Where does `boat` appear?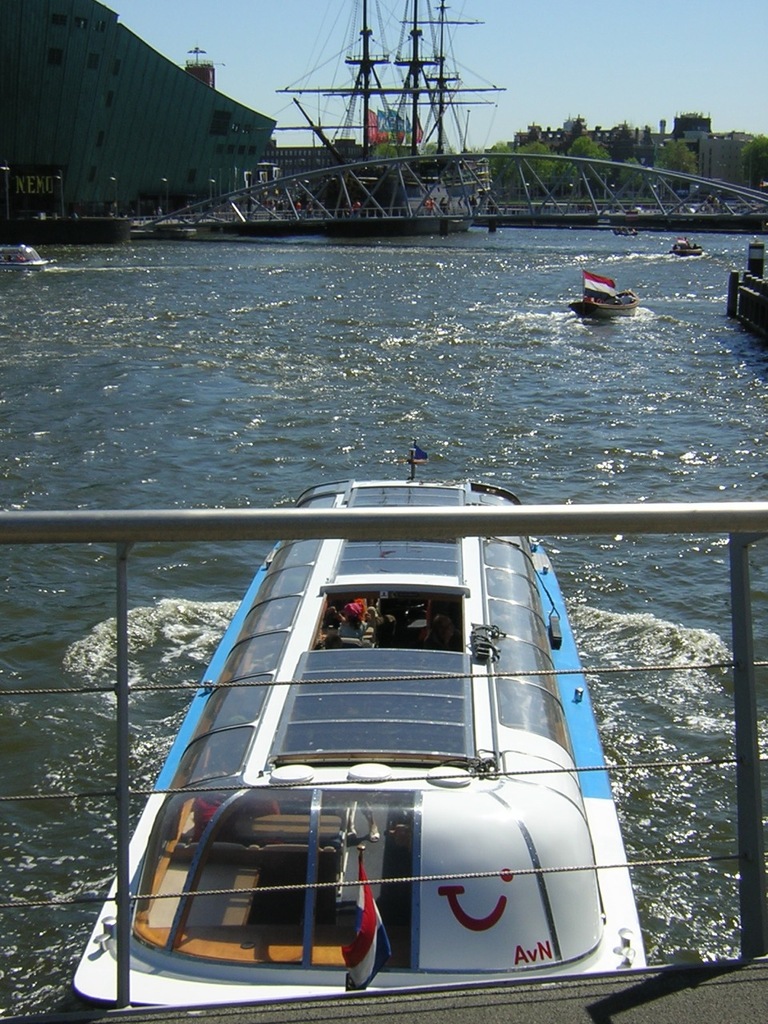
Appears at 570, 267, 640, 320.
